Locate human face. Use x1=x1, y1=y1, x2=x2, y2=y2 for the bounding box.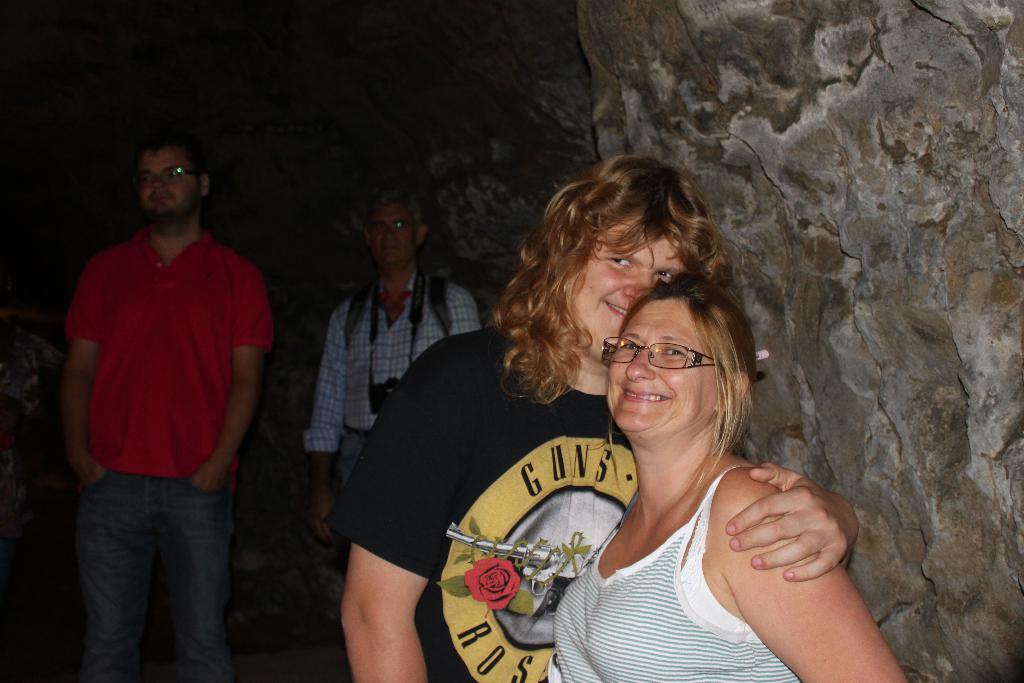
x1=610, y1=298, x2=720, y2=435.
